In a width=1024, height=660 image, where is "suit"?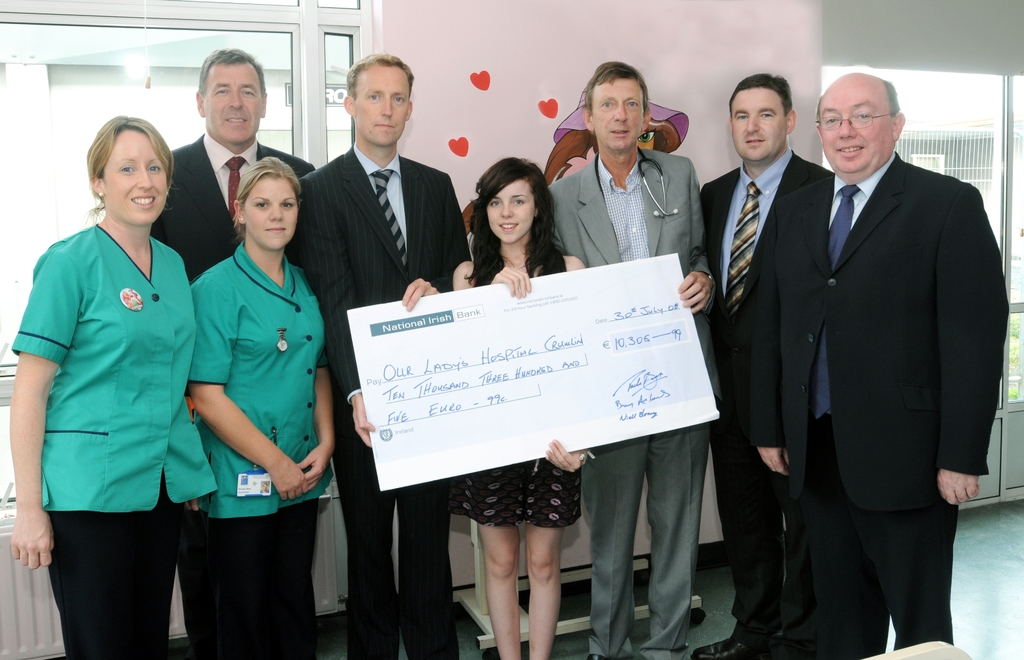
[748,151,1010,659].
